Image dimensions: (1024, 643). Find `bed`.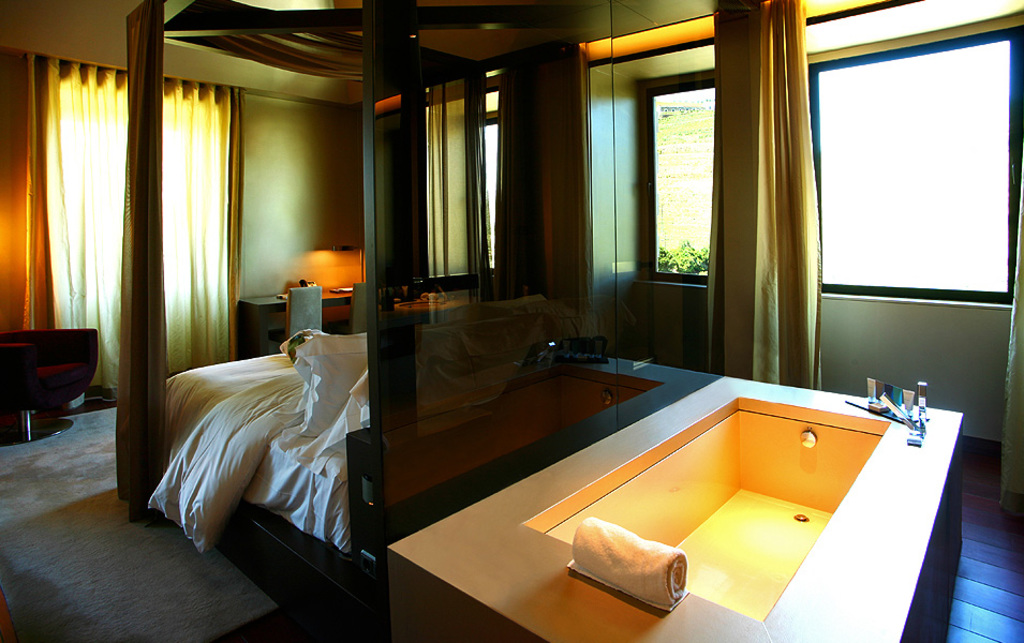
<box>158,323,362,560</box>.
